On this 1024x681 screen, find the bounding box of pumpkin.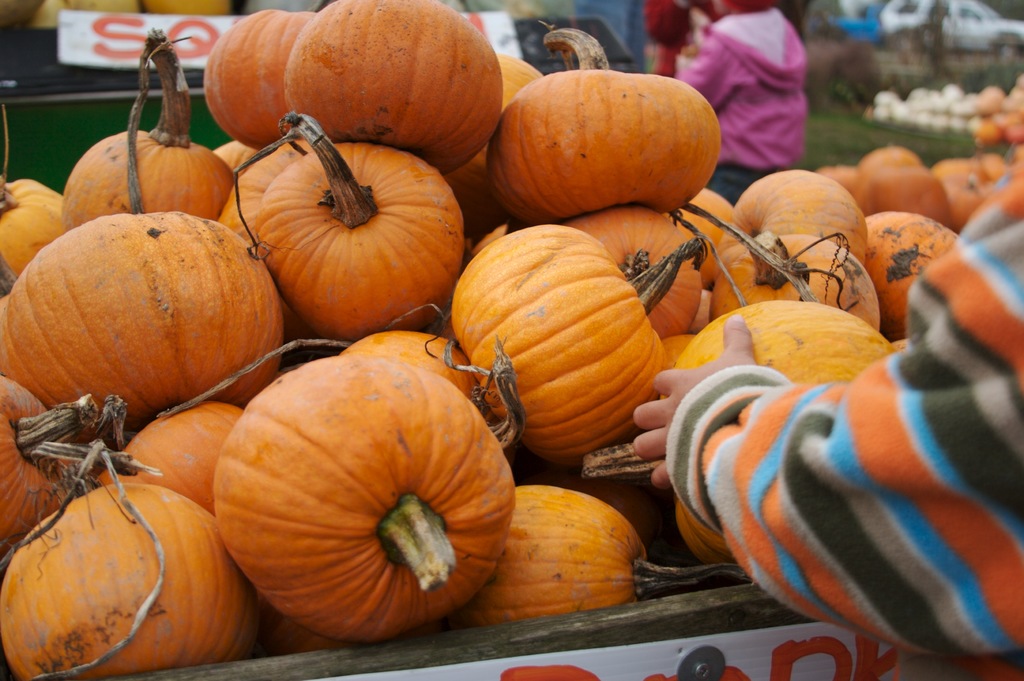
Bounding box: l=698, t=223, r=892, b=336.
